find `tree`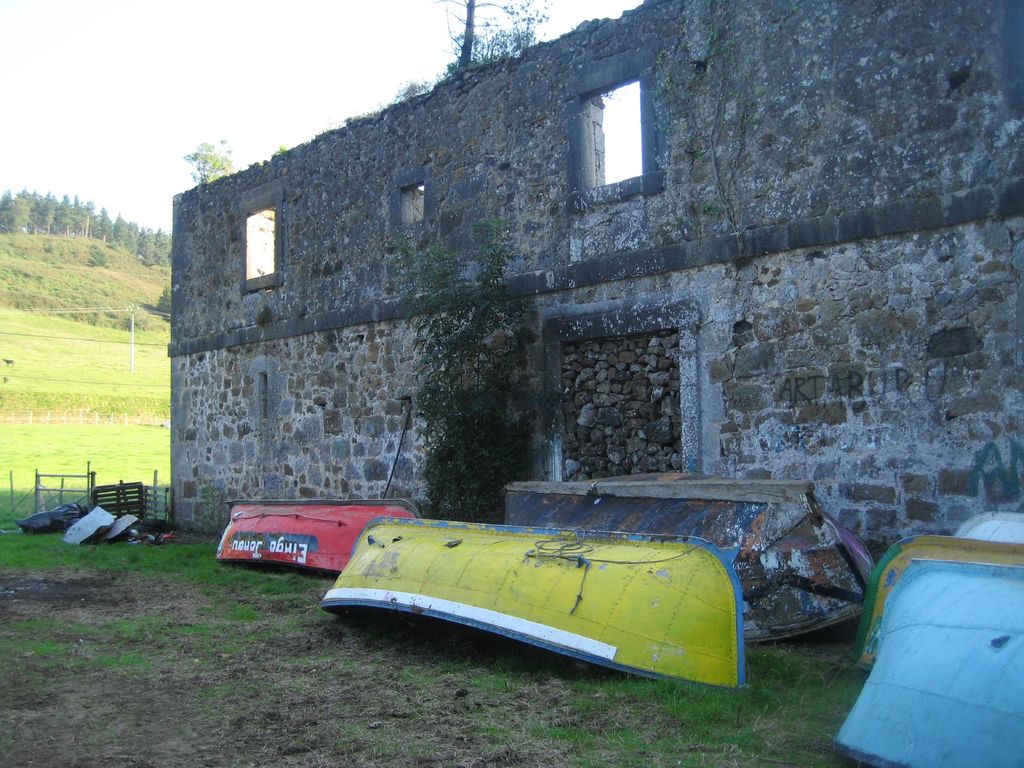
x1=149 y1=279 x2=170 y2=315
